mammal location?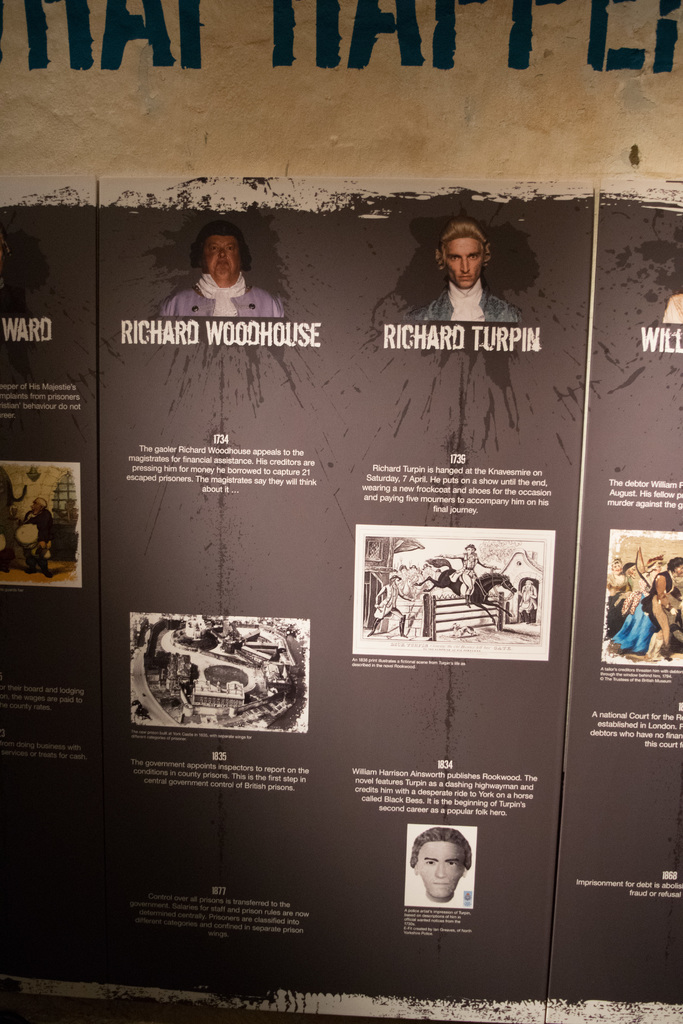
(x1=627, y1=559, x2=642, y2=612)
